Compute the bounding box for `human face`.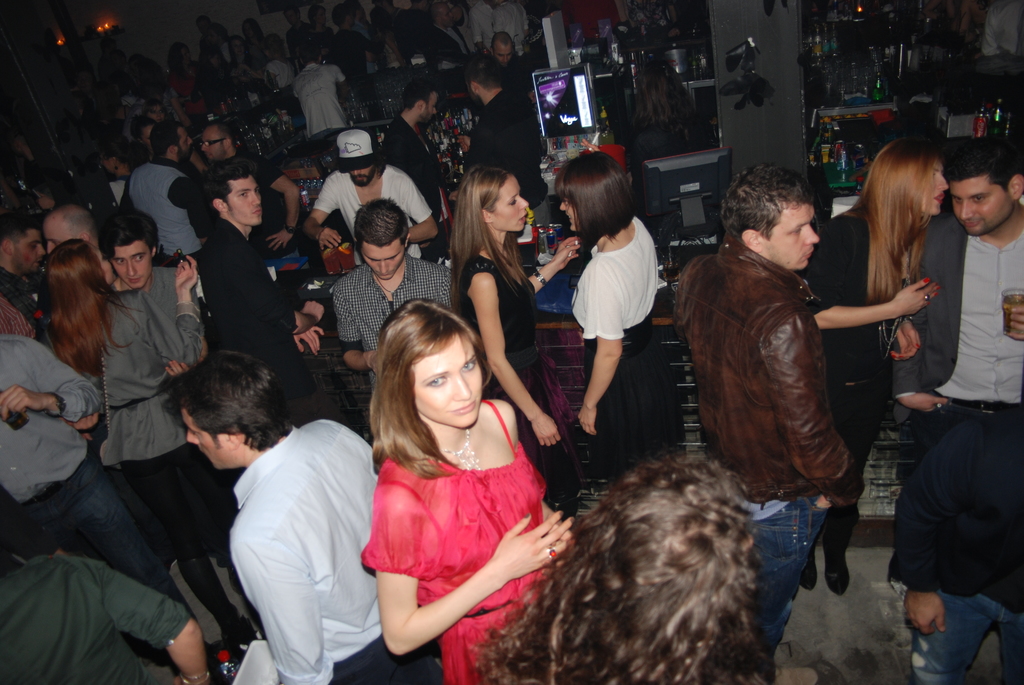
(948, 178, 1018, 236).
